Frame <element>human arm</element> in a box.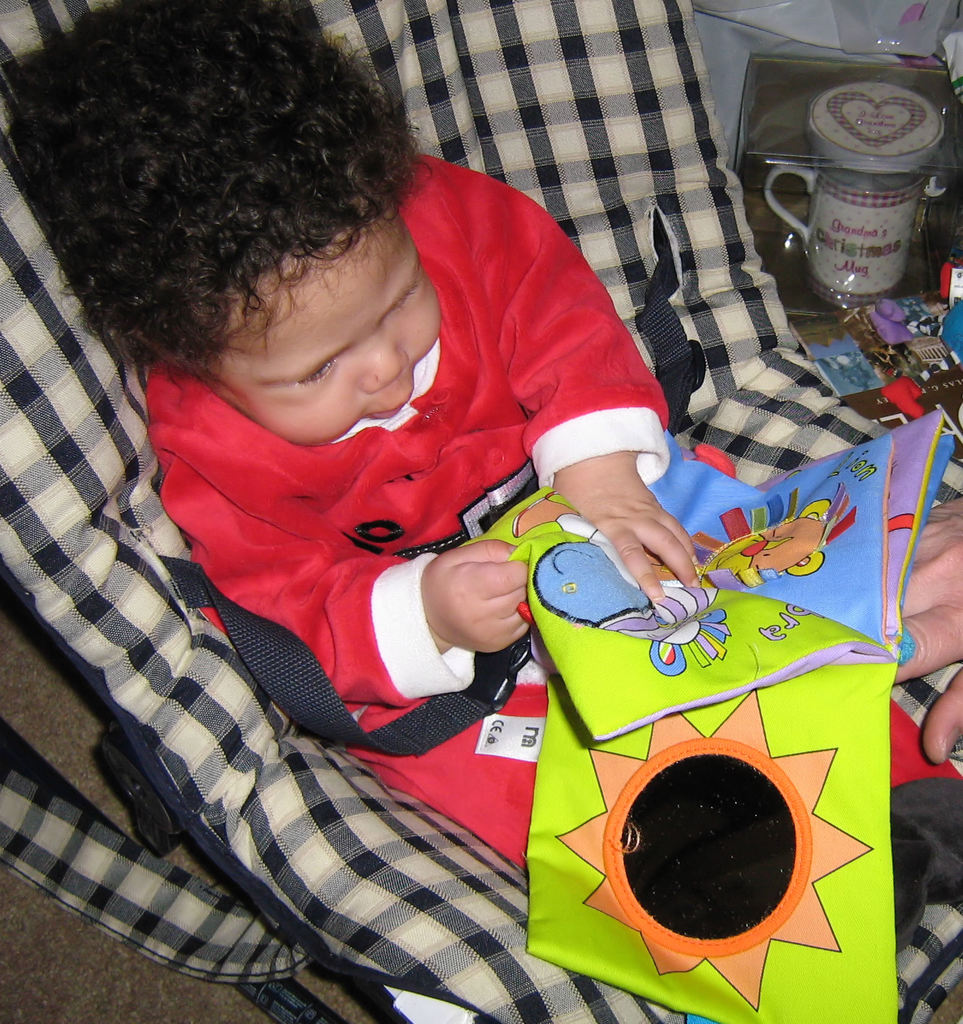
419:151:709:598.
